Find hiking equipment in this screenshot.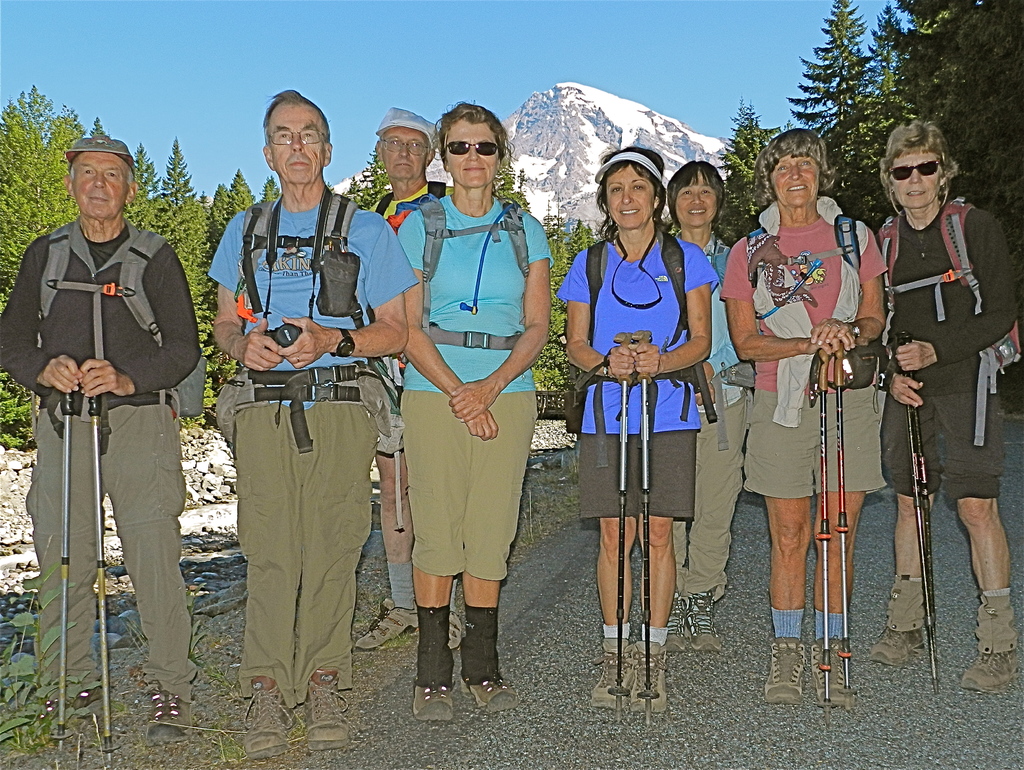
The bounding box for hiking equipment is 24/218/212/420.
